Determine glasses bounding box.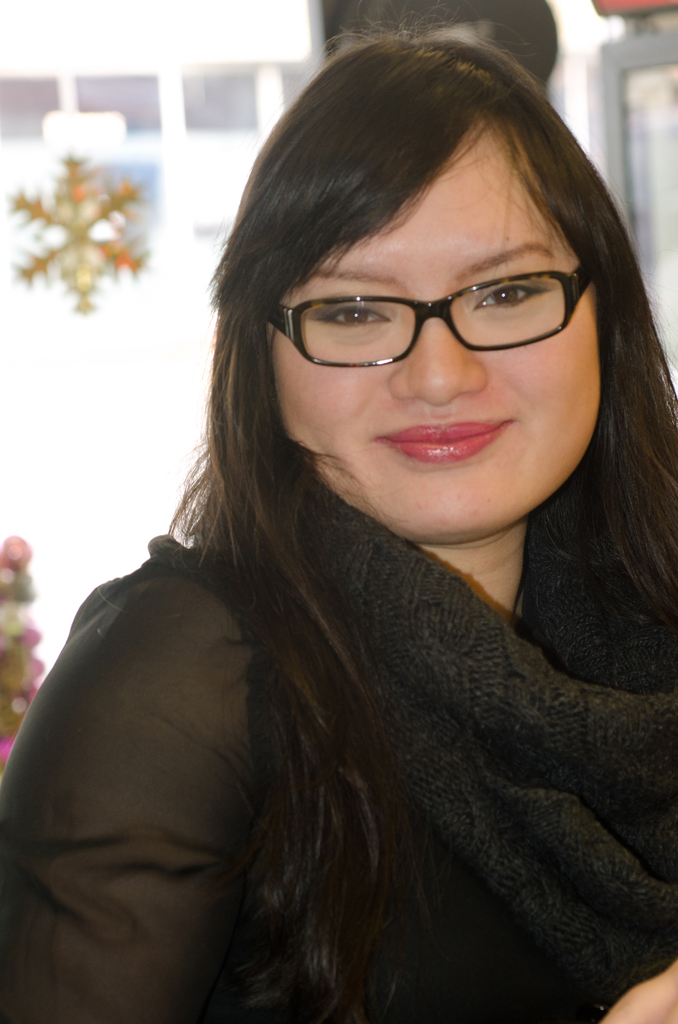
Determined: {"x1": 261, "y1": 253, "x2": 598, "y2": 362}.
